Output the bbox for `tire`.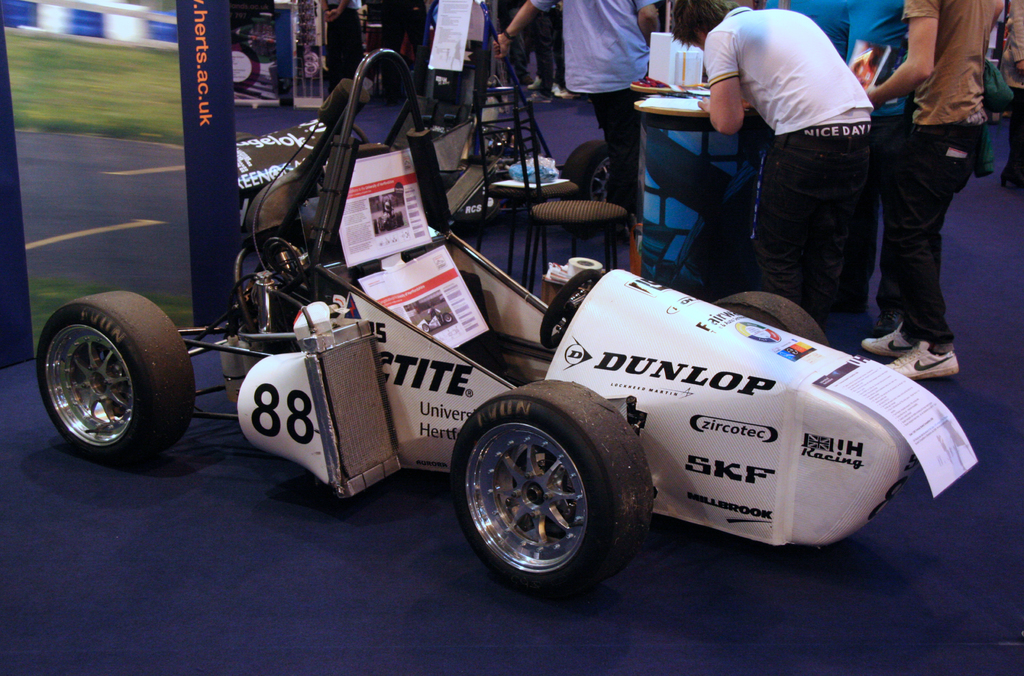
{"left": 559, "top": 140, "right": 610, "bottom": 239}.
